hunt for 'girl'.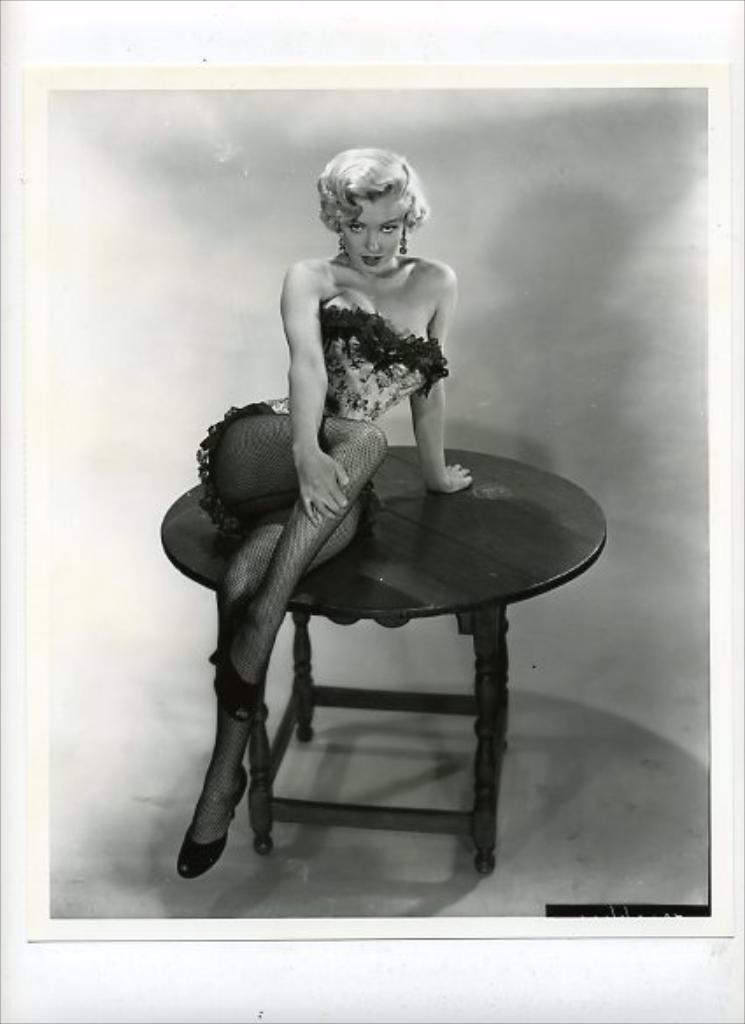
Hunted down at Rect(175, 147, 472, 884).
